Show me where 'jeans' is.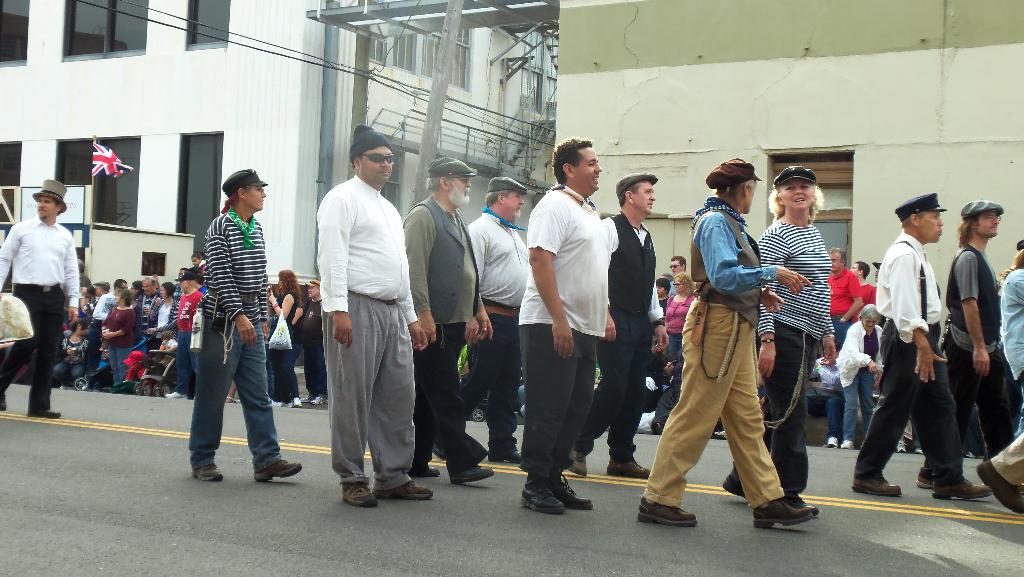
'jeans' is at 636, 304, 778, 516.
